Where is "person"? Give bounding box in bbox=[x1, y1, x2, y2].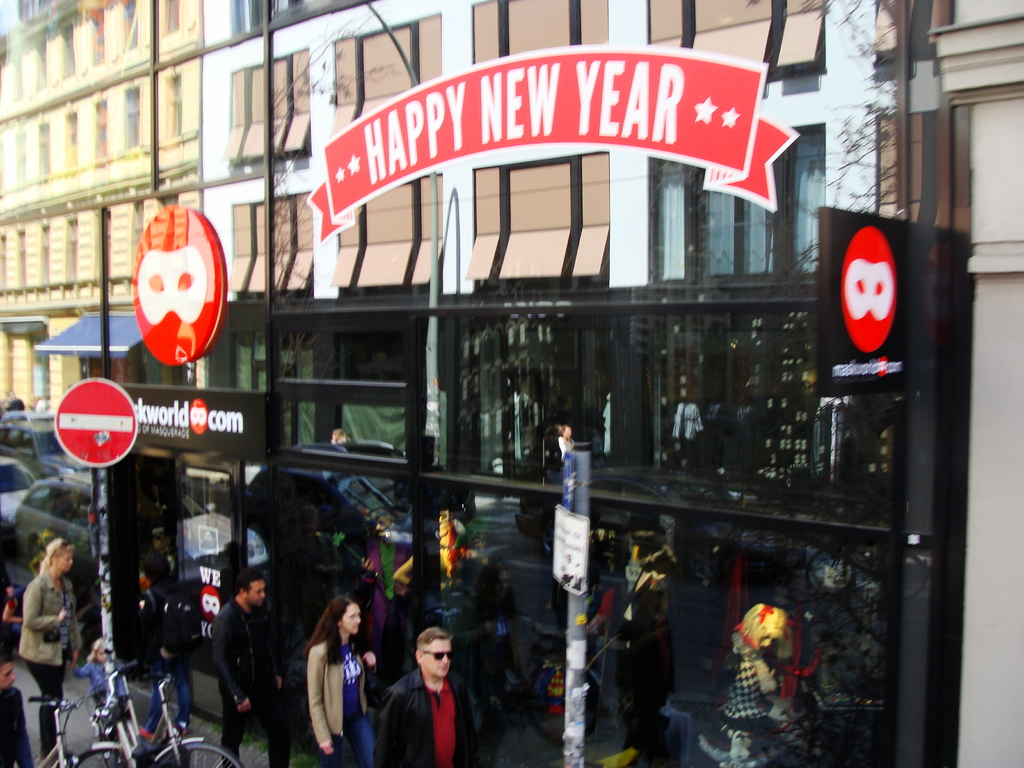
bbox=[372, 628, 483, 767].
